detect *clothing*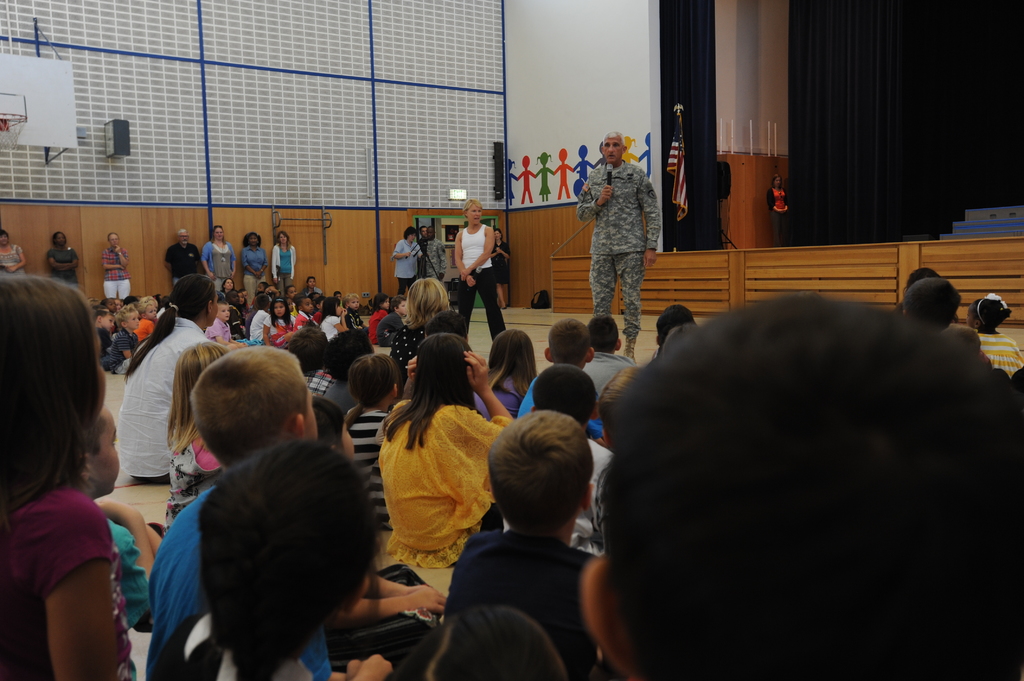
<bbox>490, 237, 514, 285</bbox>
